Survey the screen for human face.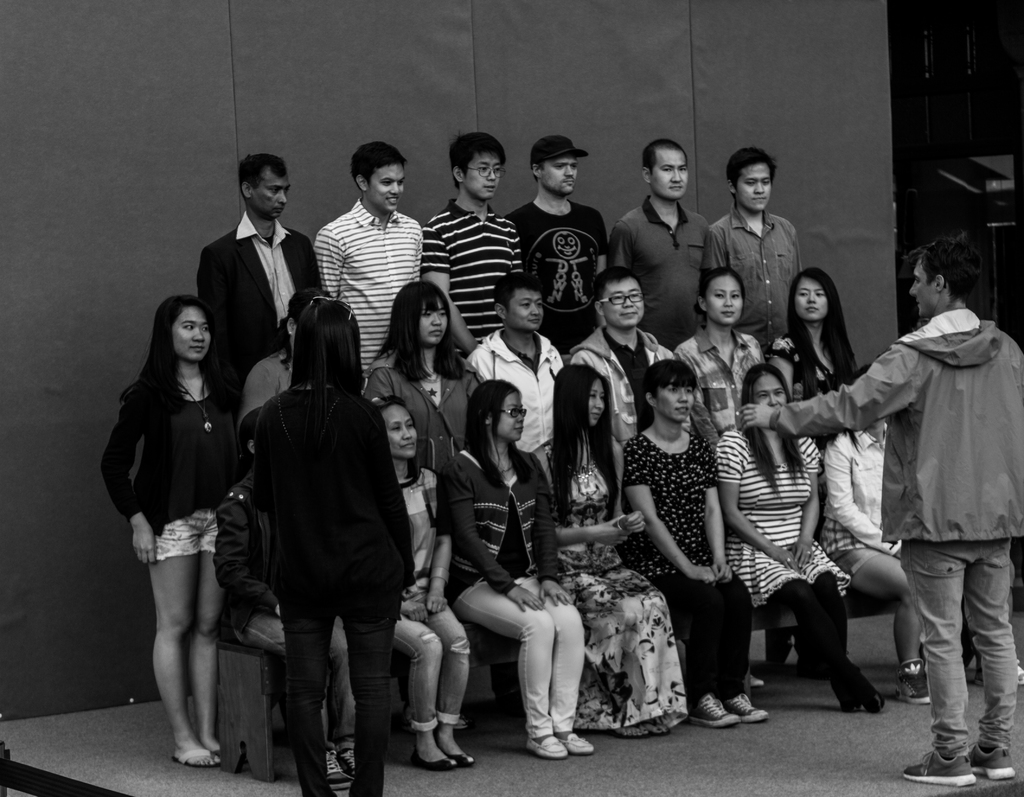
Survey found: detection(790, 282, 823, 319).
